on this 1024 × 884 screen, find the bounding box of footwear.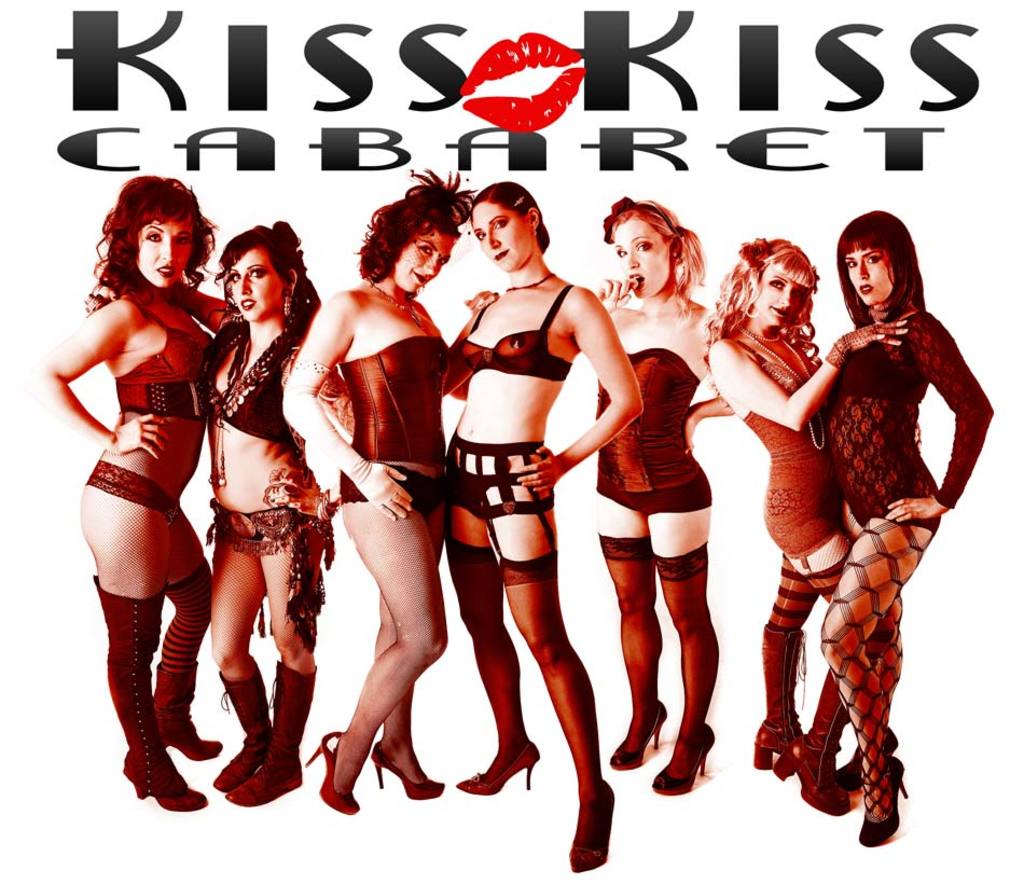
Bounding box: box(836, 727, 900, 791).
